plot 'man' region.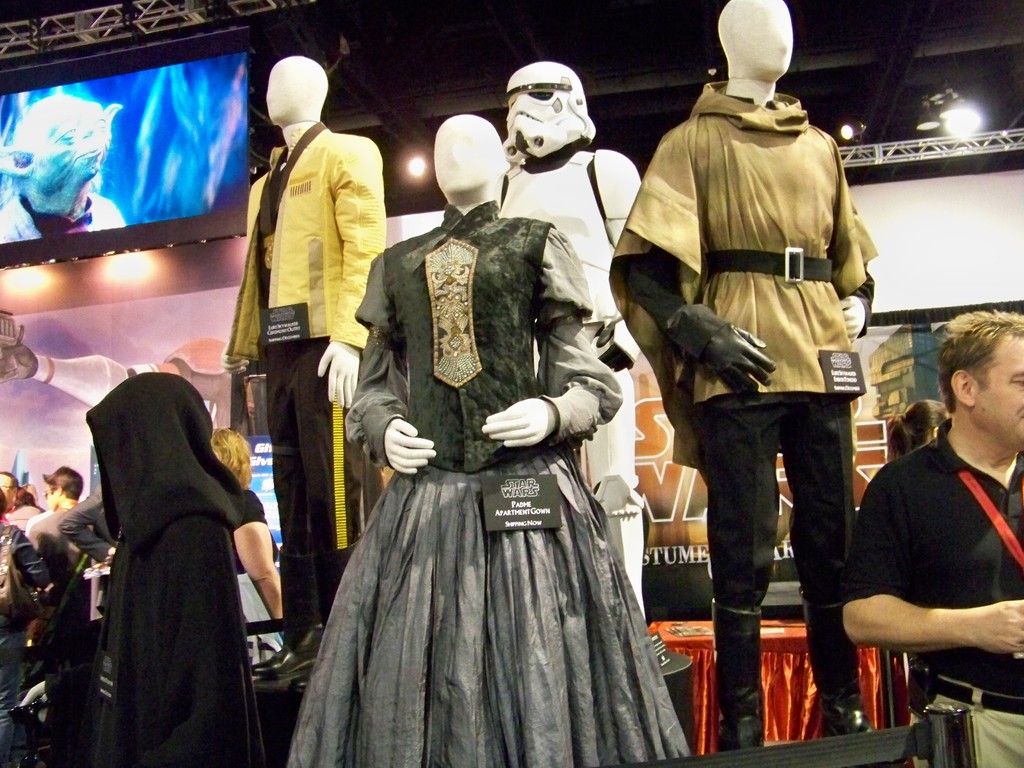
Plotted at left=830, top=323, right=1023, bottom=738.
